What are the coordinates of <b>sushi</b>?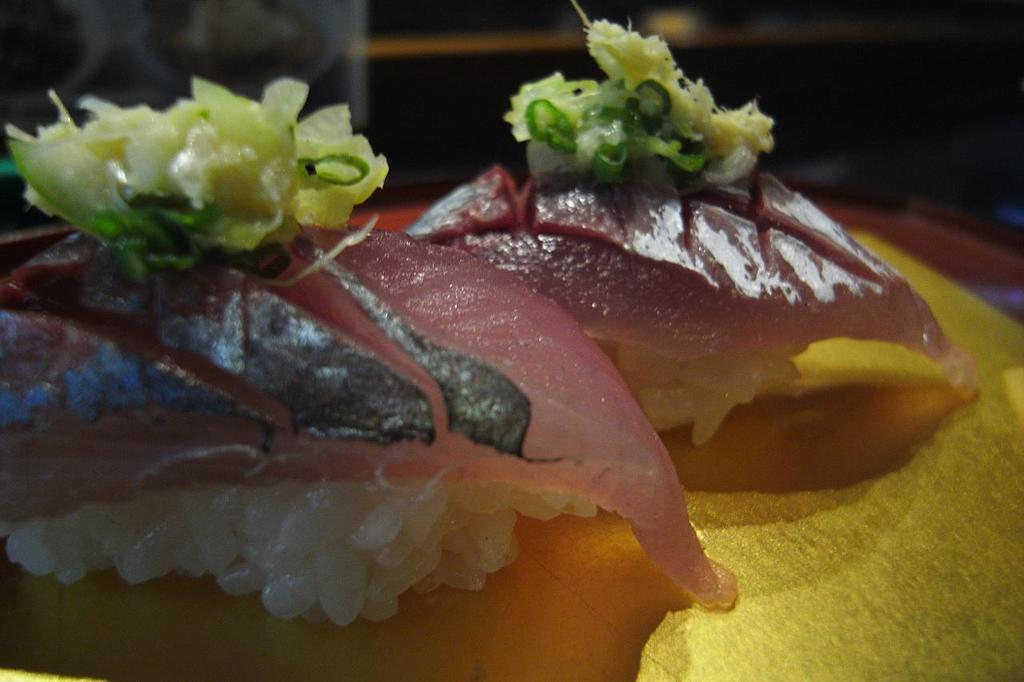
detection(0, 76, 730, 628).
